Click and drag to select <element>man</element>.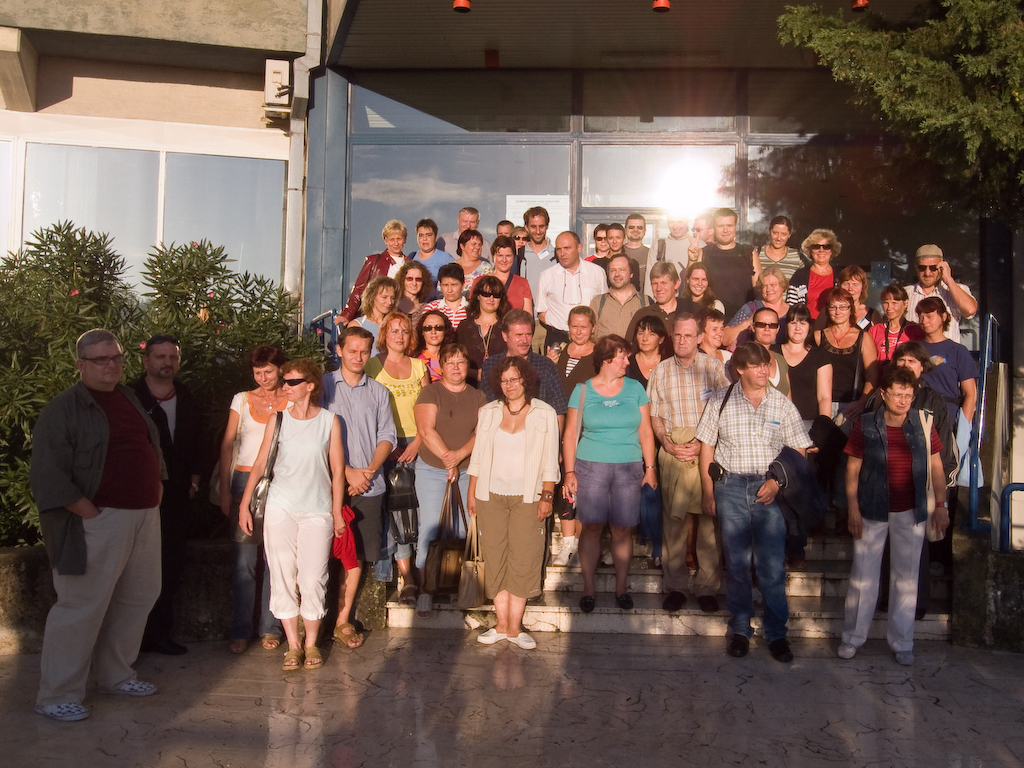
Selection: crop(692, 218, 713, 243).
